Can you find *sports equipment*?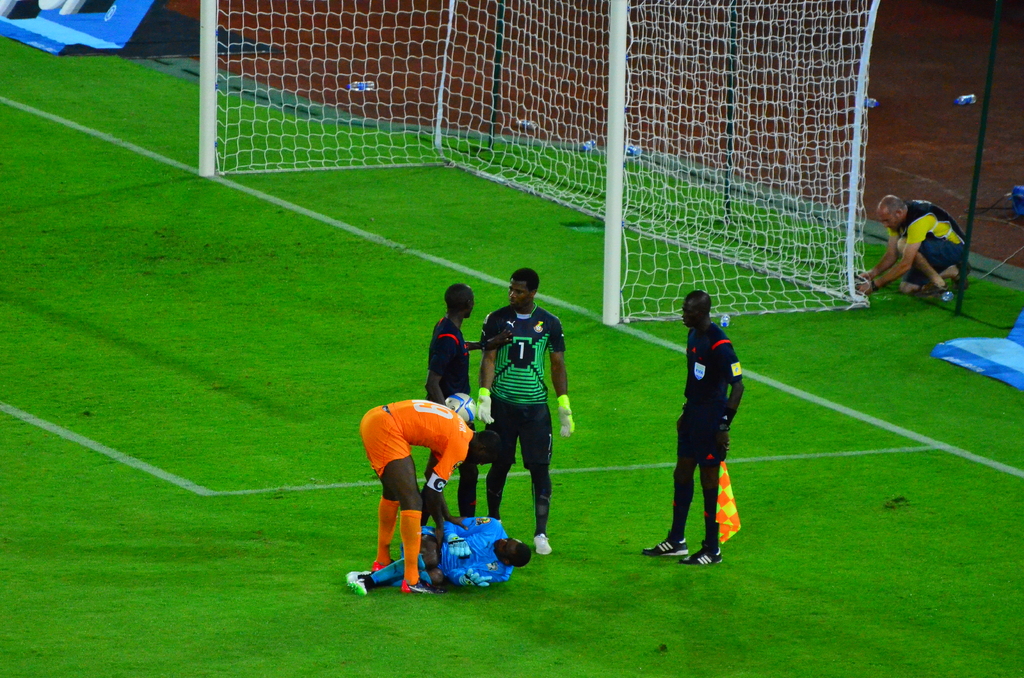
Yes, bounding box: [x1=476, y1=385, x2=495, y2=424].
